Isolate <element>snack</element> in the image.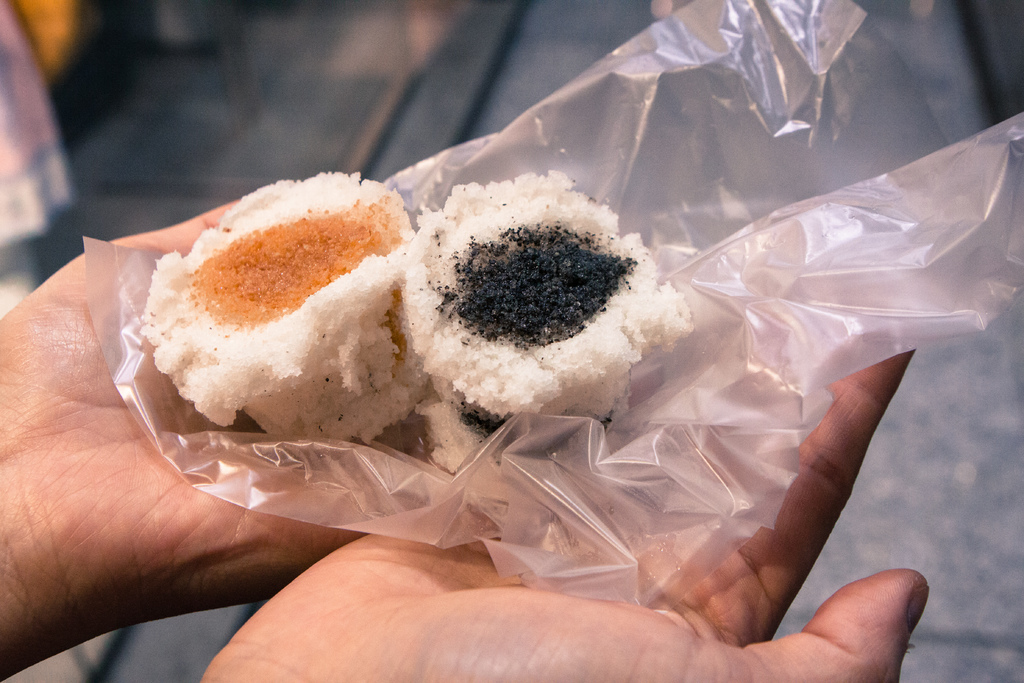
Isolated region: [135, 175, 383, 444].
